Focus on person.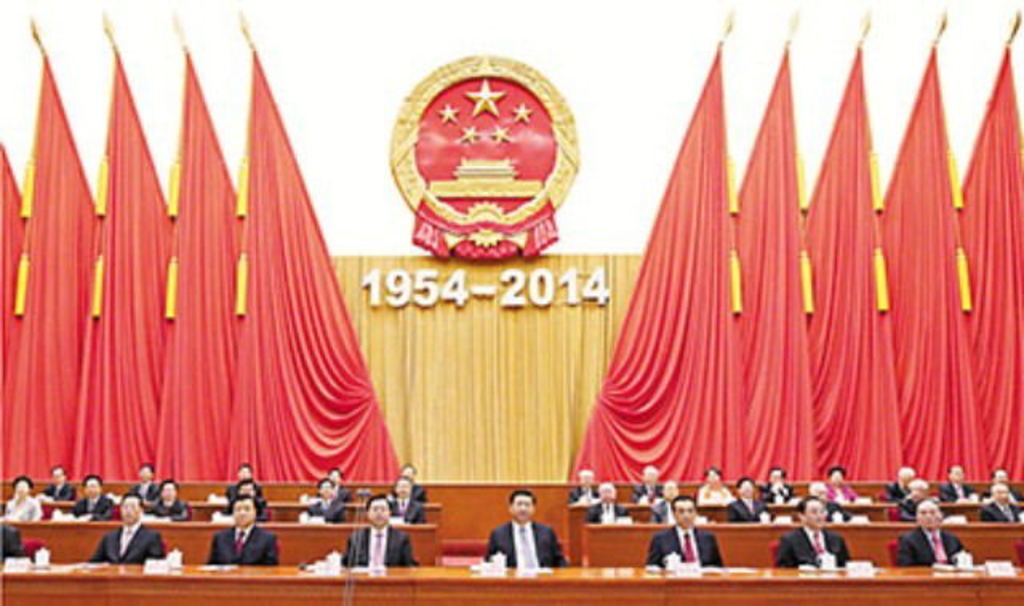
Focused at bbox=(338, 484, 416, 566).
